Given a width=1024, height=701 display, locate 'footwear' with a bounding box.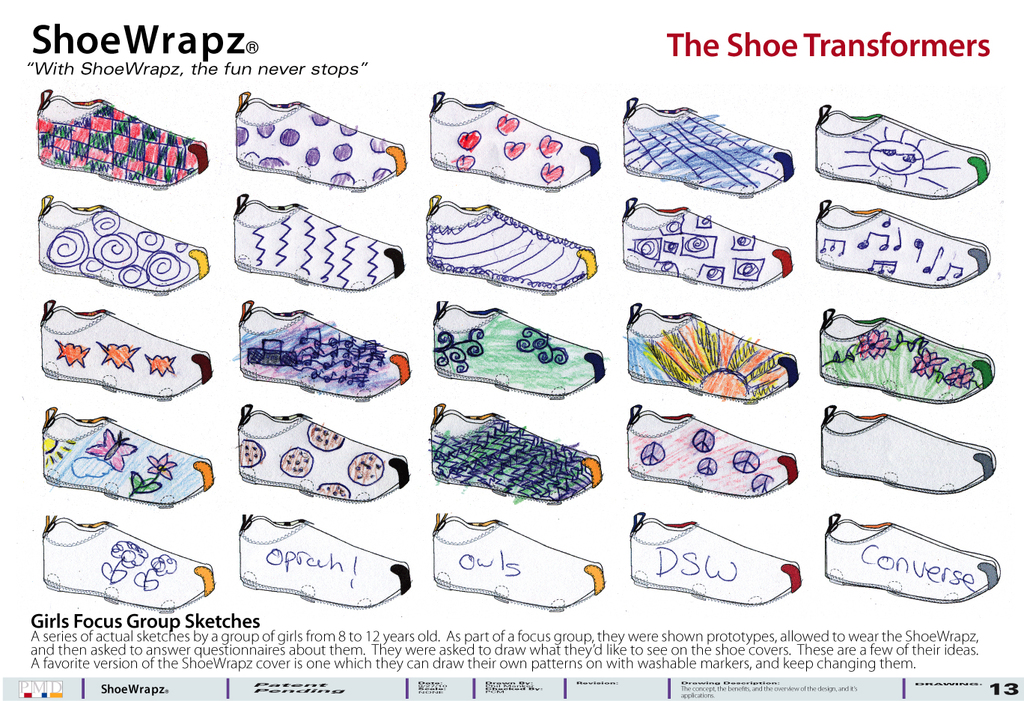
Located: {"x1": 421, "y1": 195, "x2": 600, "y2": 293}.
